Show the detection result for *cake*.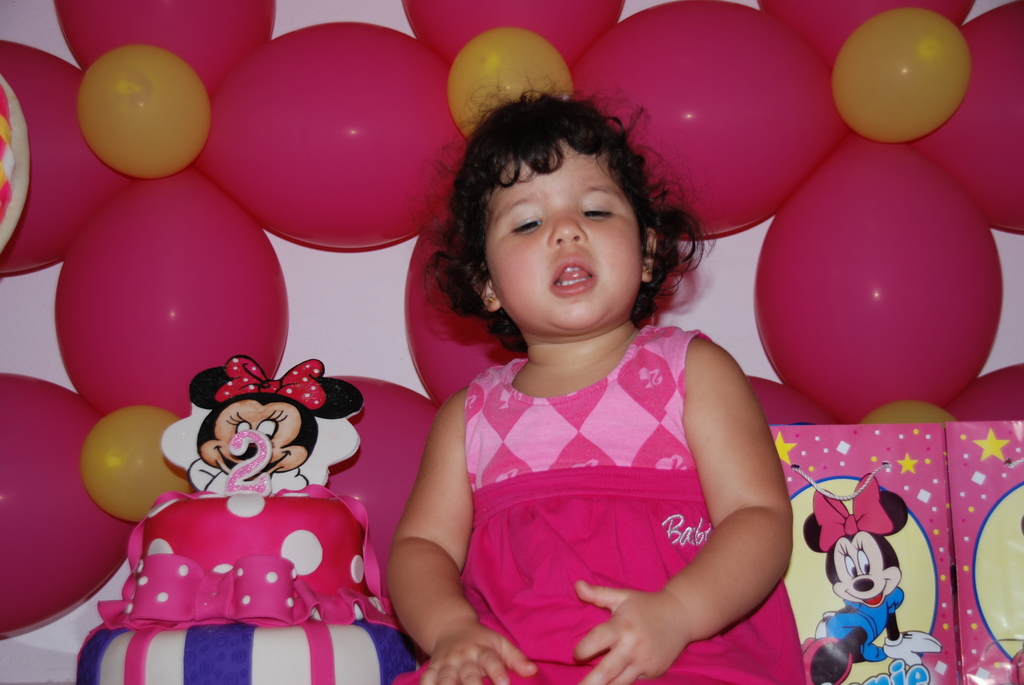
77,485,425,684.
